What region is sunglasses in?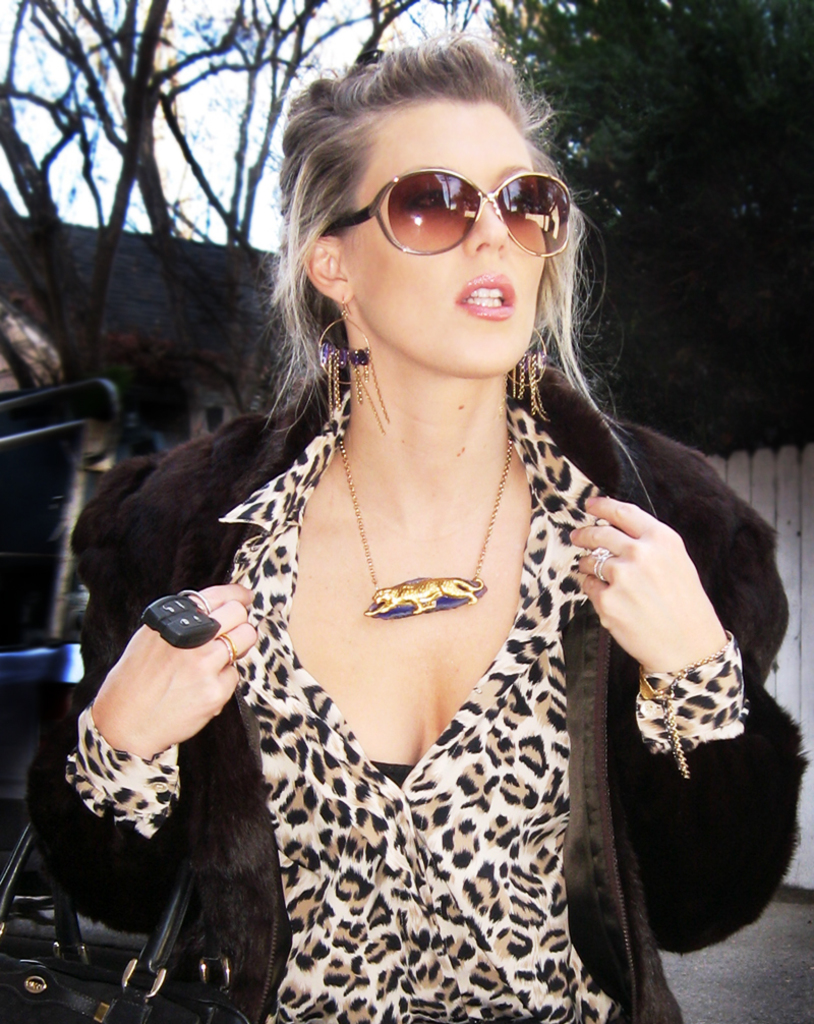
rect(323, 173, 571, 252).
